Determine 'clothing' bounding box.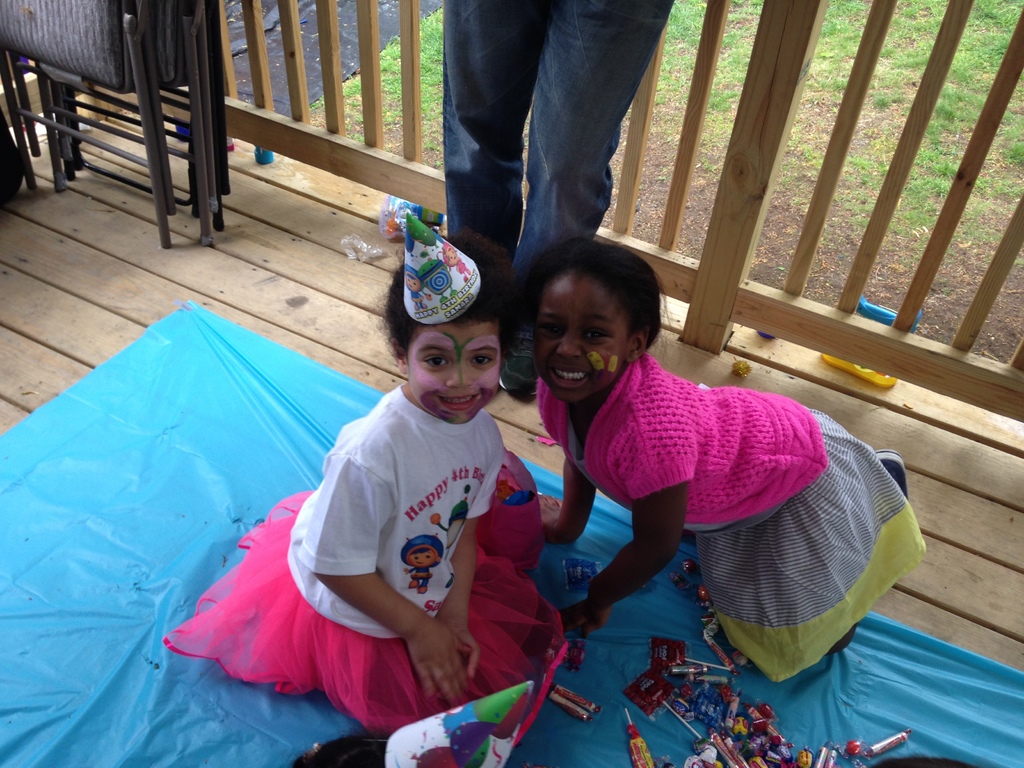
Determined: detection(168, 385, 552, 727).
